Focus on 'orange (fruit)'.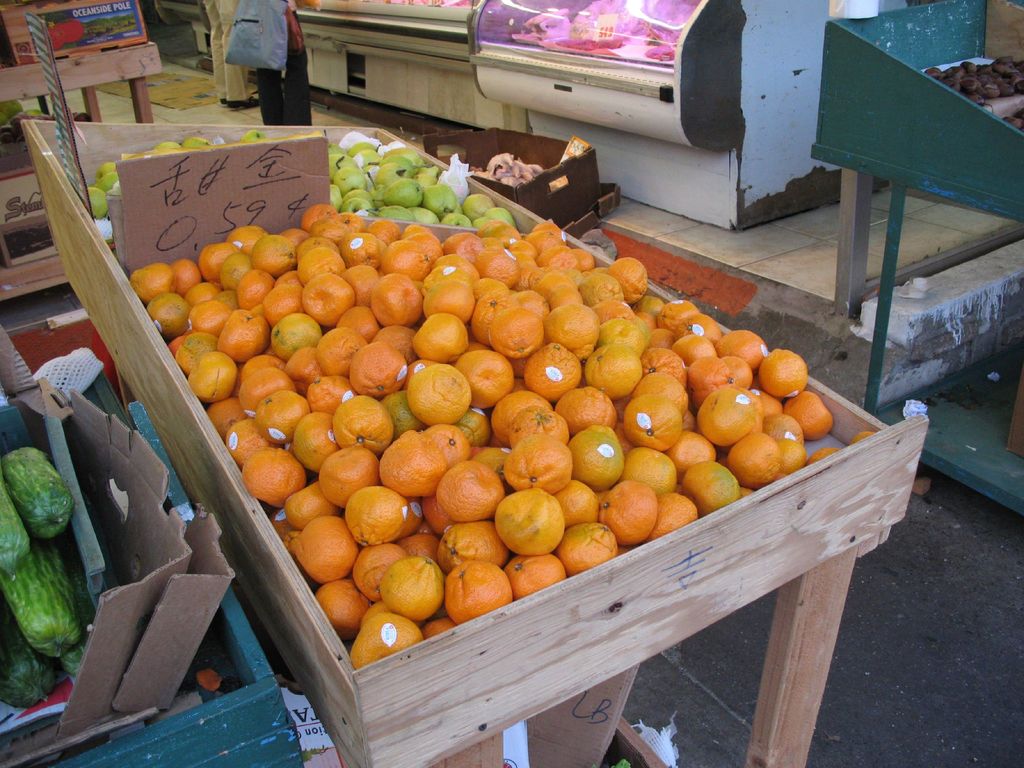
Focused at box(726, 355, 749, 387).
